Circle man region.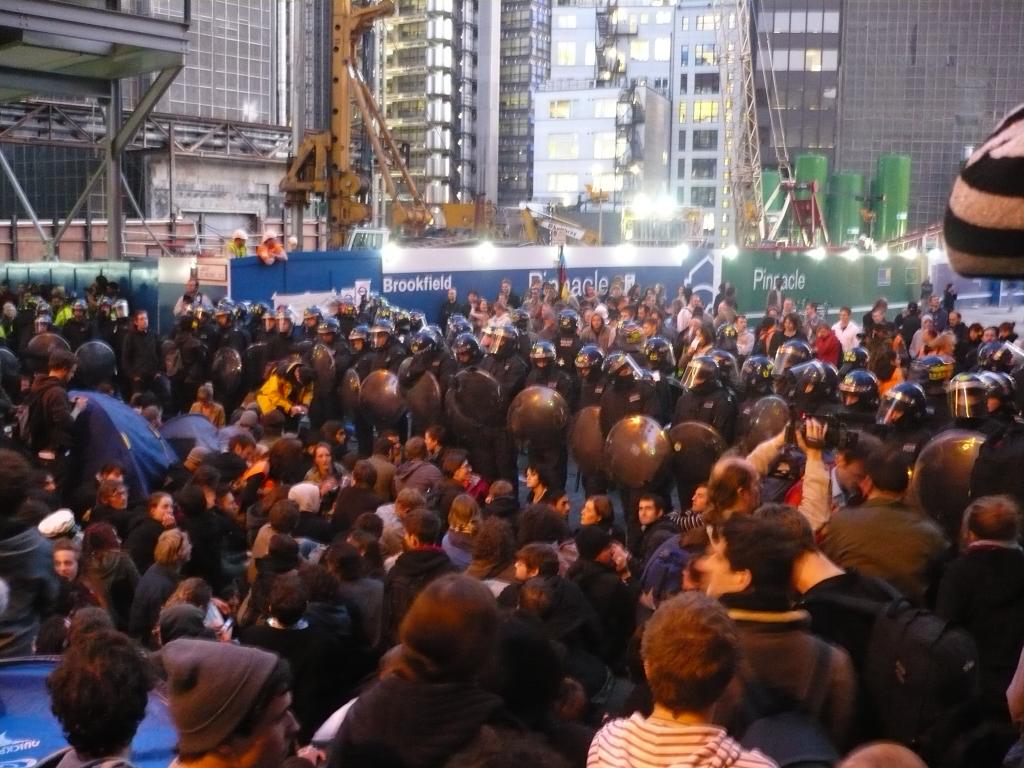
Region: {"left": 495, "top": 547, "right": 563, "bottom": 607}.
